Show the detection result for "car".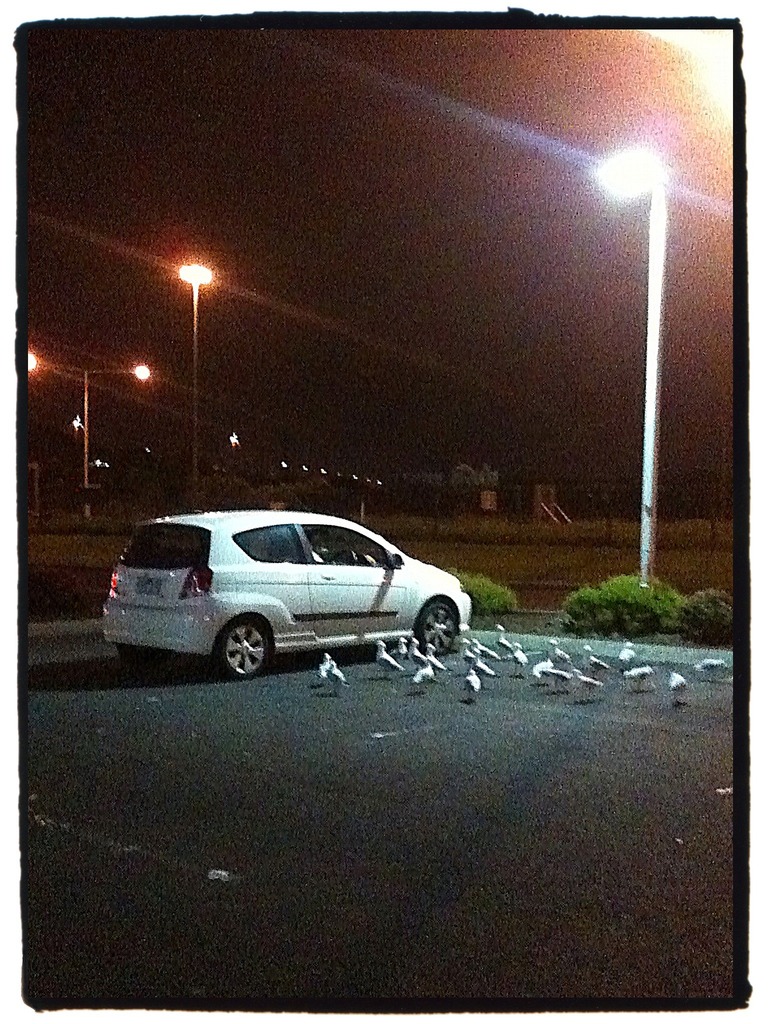
BBox(107, 508, 468, 681).
